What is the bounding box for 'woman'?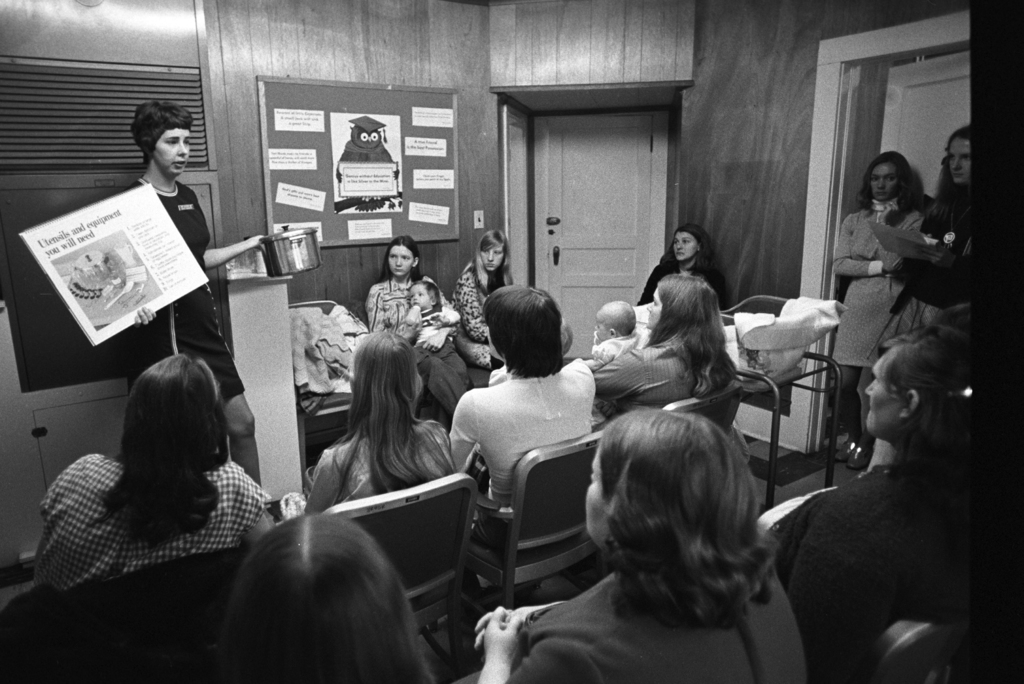
<box>822,154,937,469</box>.
